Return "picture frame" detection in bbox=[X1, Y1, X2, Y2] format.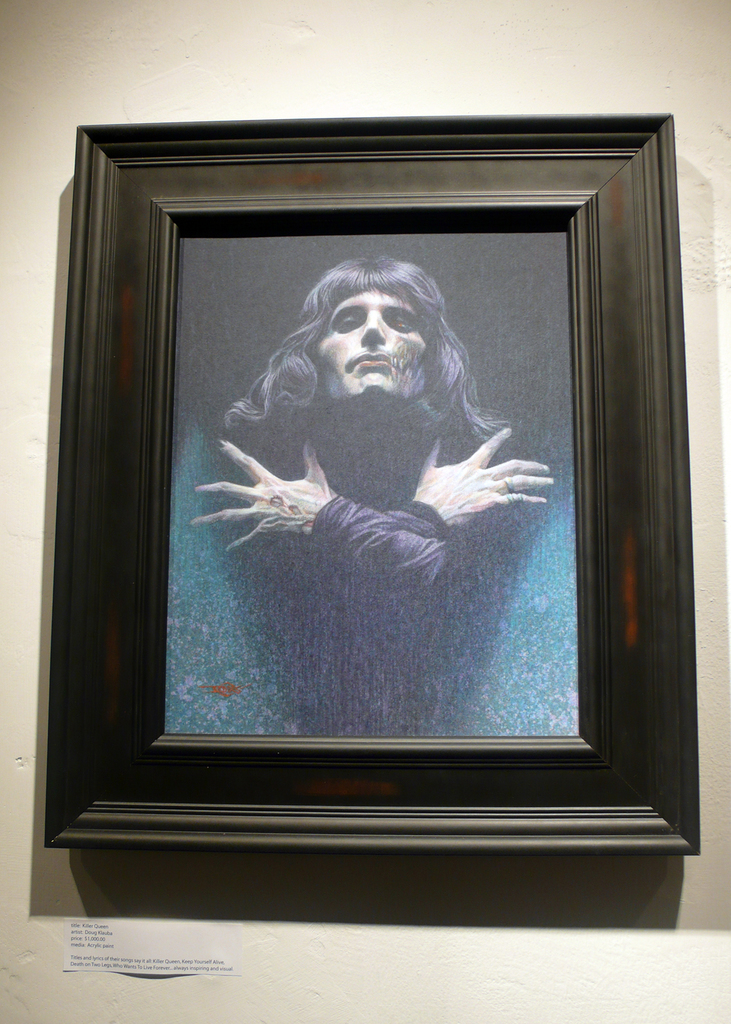
bbox=[46, 114, 701, 855].
